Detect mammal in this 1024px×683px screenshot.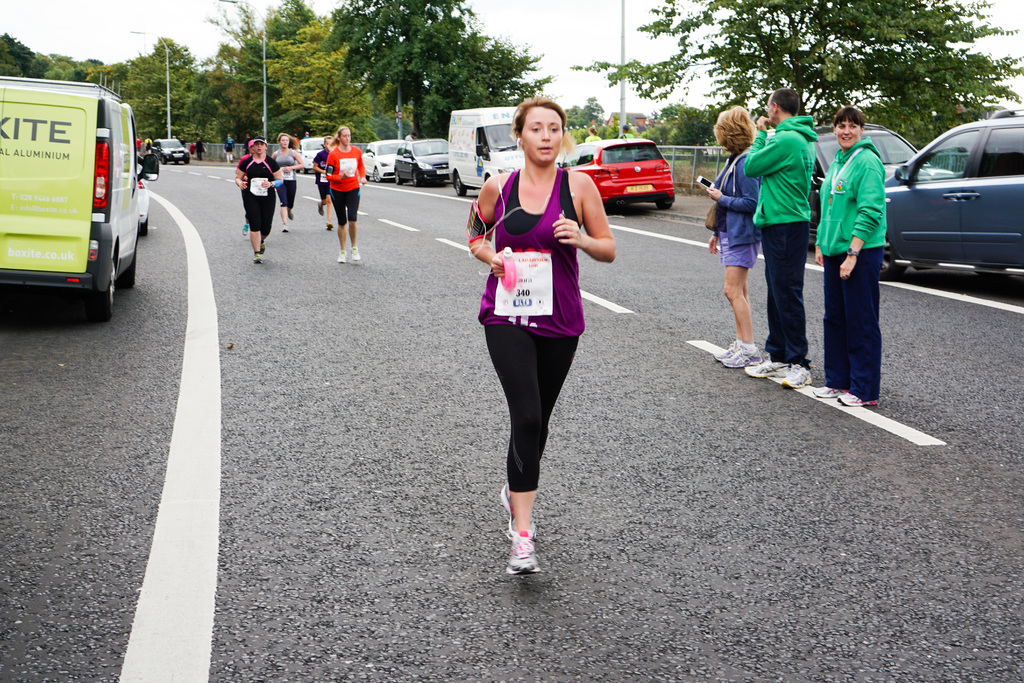
Detection: box=[584, 126, 601, 141].
